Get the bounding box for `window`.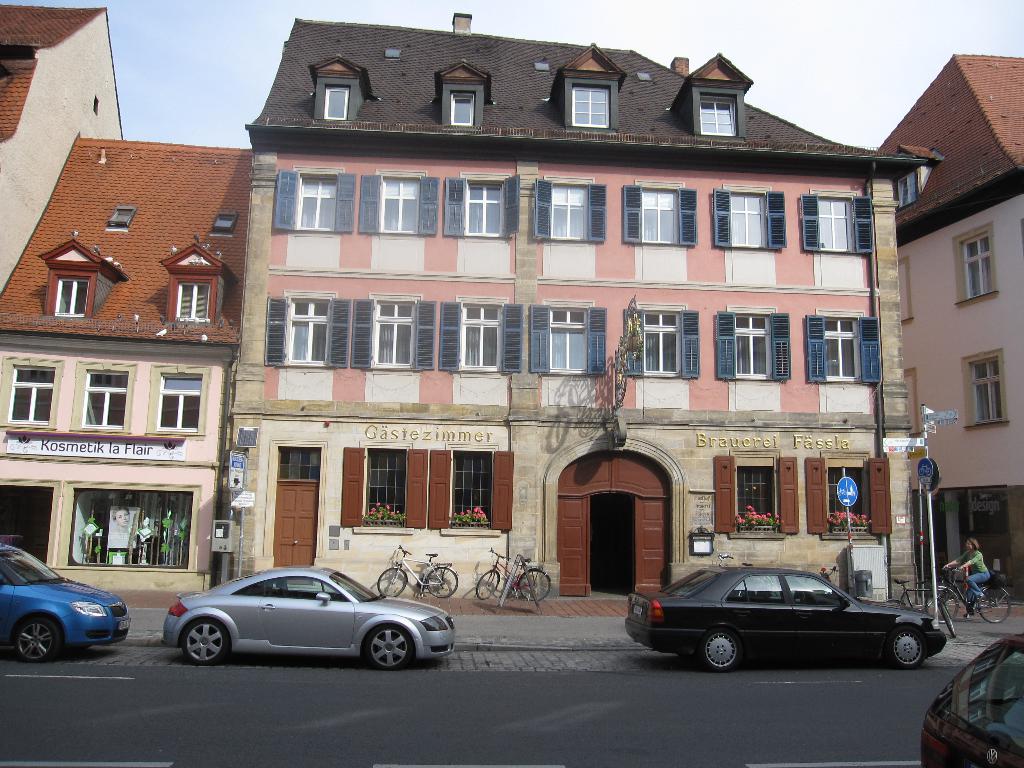
region(897, 170, 918, 209).
